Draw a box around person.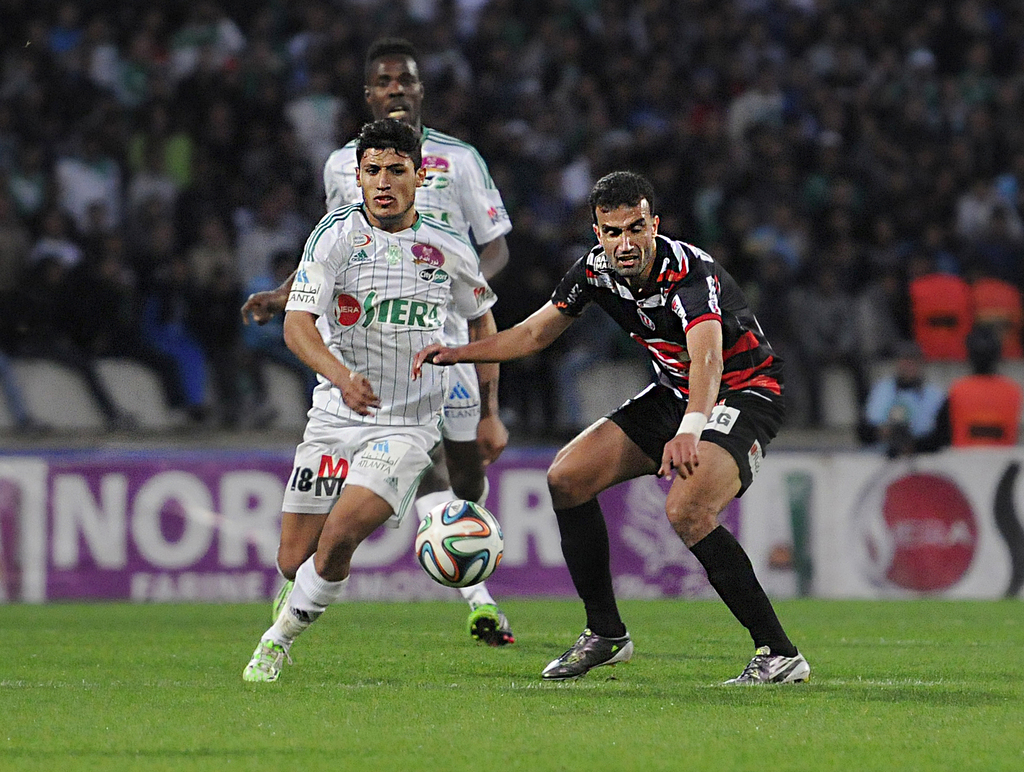
230 118 509 691.
